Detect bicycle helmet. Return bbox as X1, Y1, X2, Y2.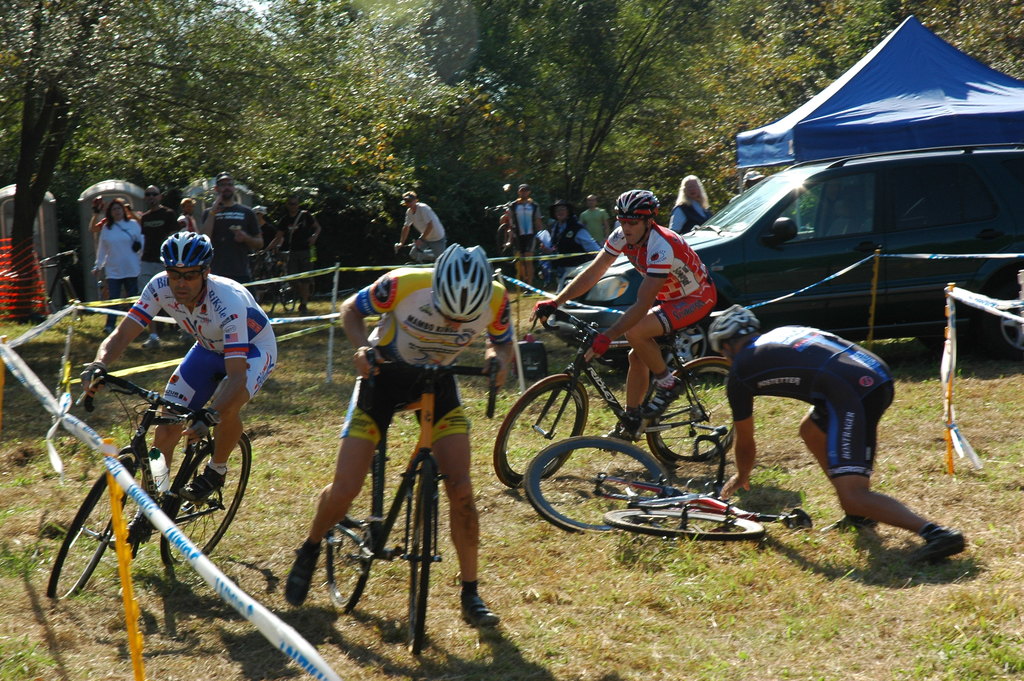
154, 233, 207, 266.
